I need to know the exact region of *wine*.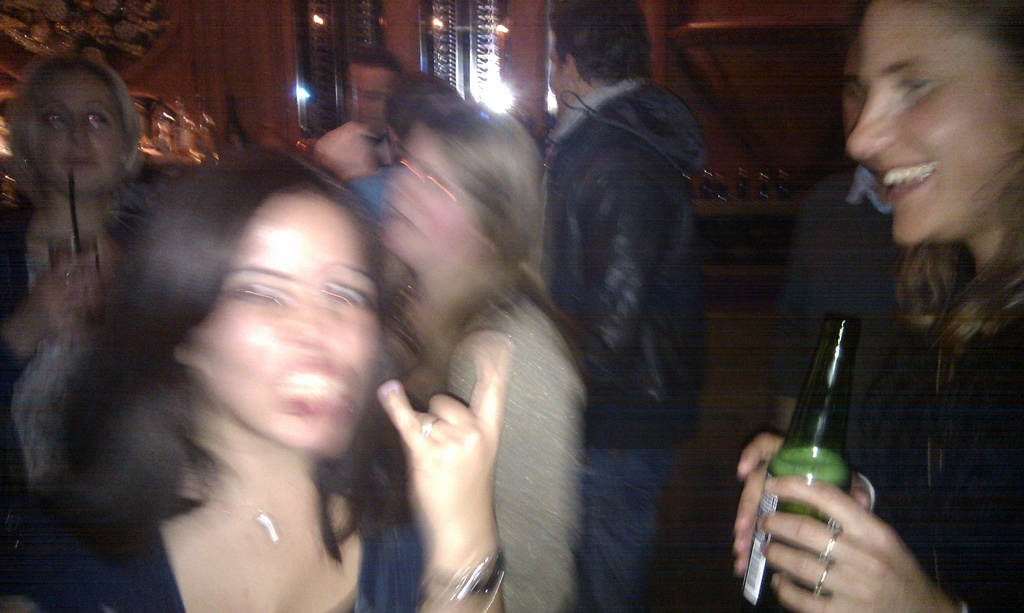
Region: left=741, top=447, right=845, bottom=612.
